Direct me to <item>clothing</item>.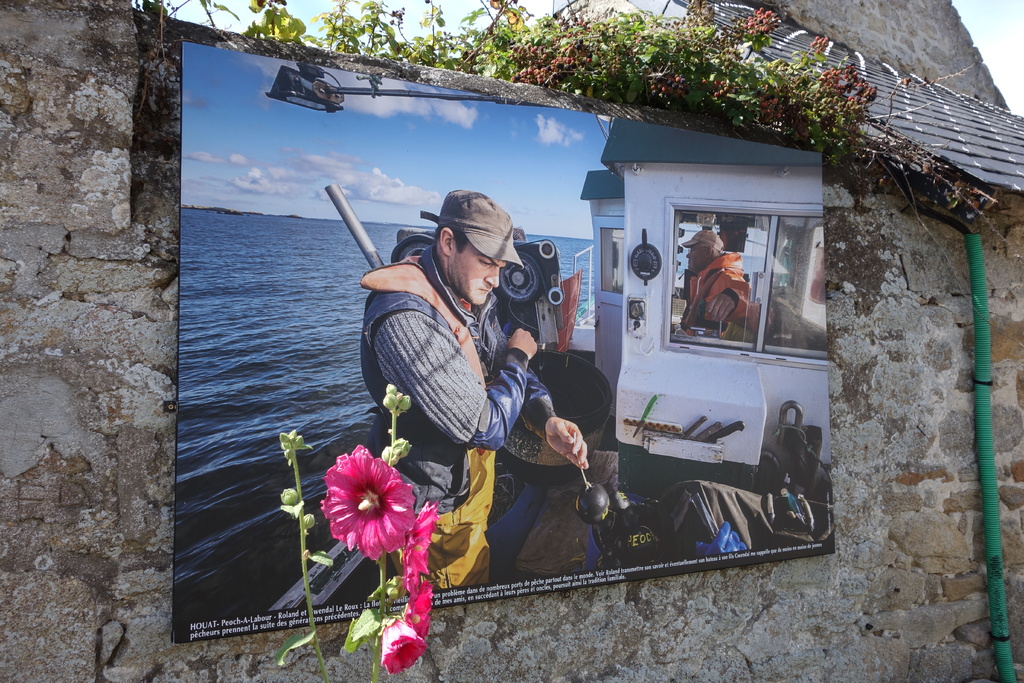
Direction: 358/243/552/588.
